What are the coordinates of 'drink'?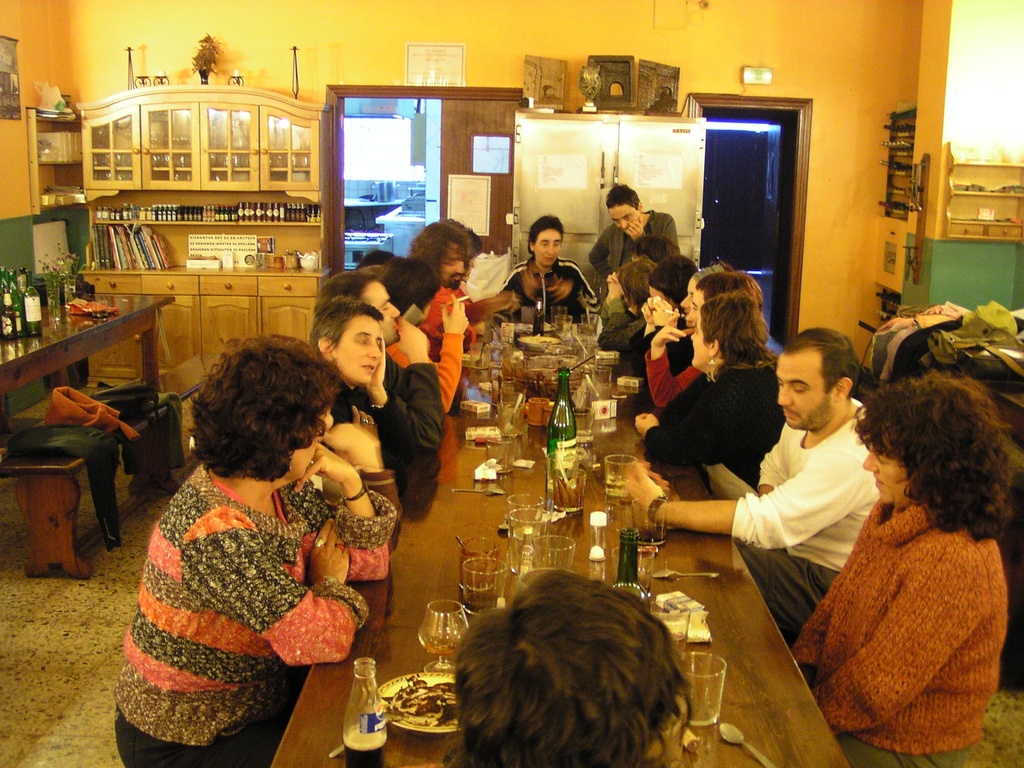
Rect(344, 728, 388, 767).
